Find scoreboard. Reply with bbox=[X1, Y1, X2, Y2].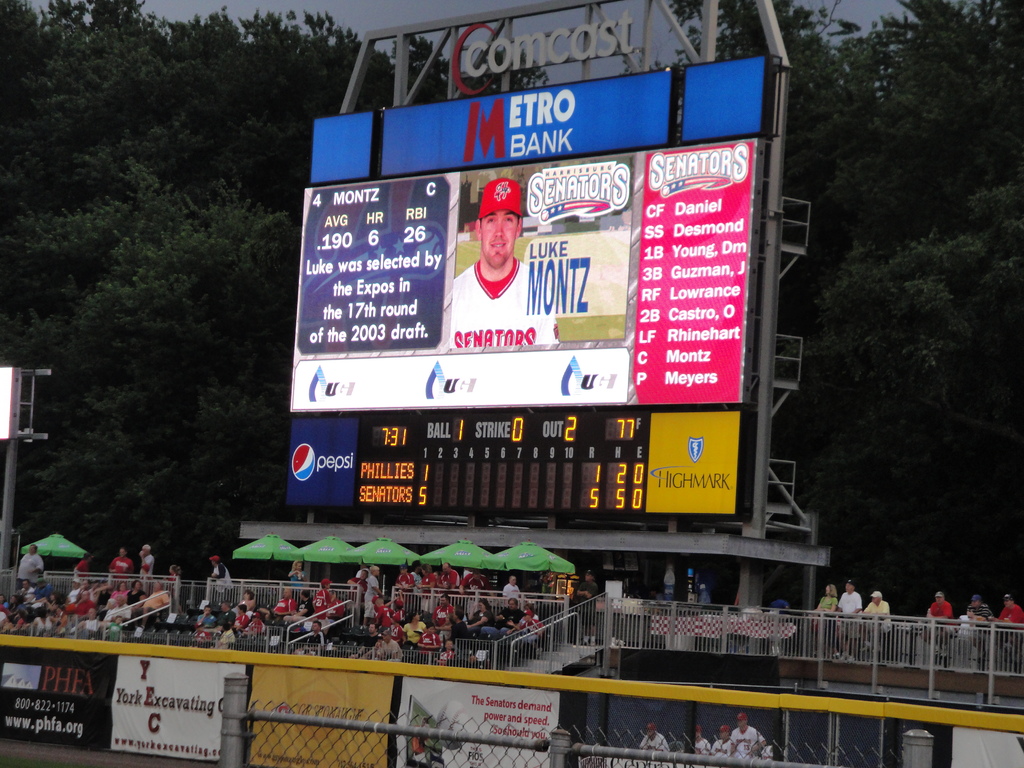
bbox=[282, 48, 791, 605].
